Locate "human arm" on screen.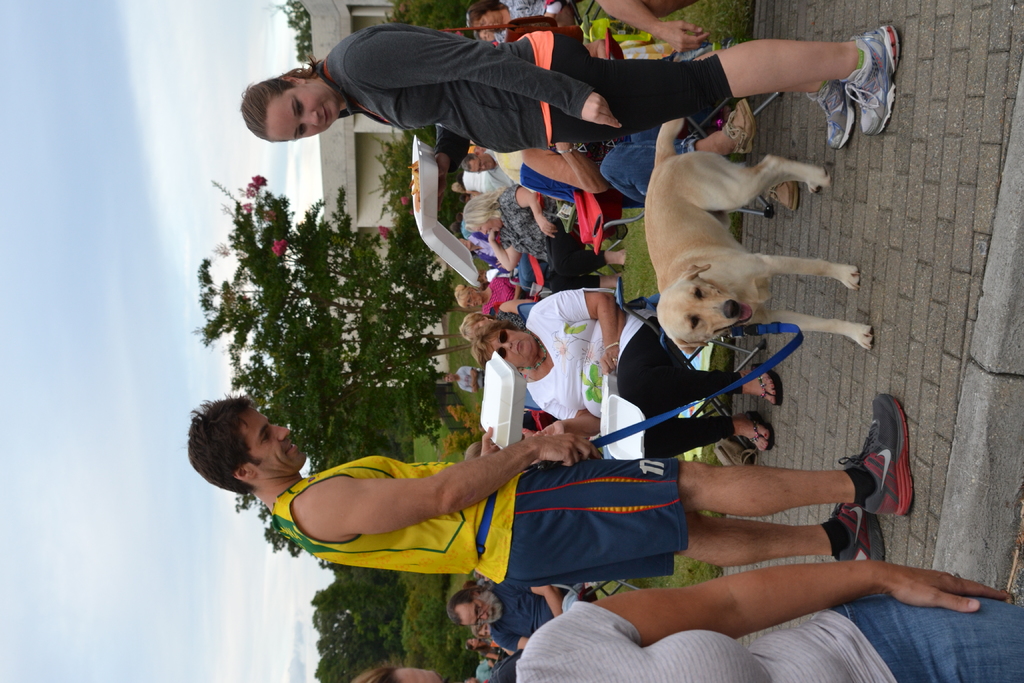
On screen at 283 426 607 534.
